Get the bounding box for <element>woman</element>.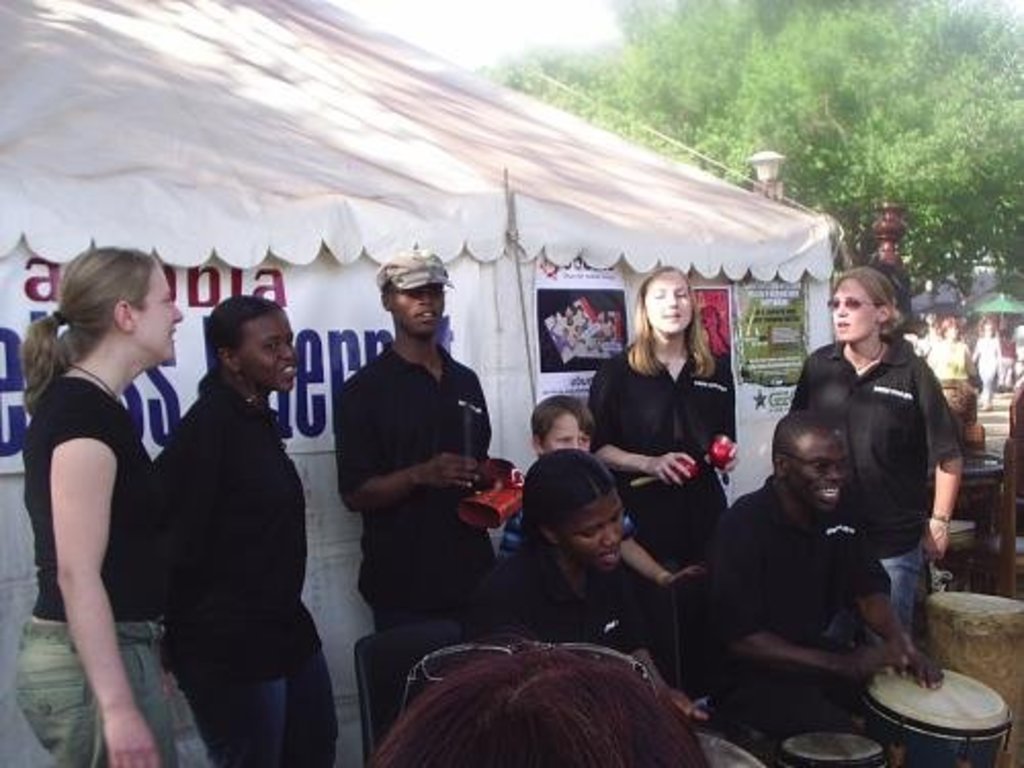
region(453, 442, 709, 715).
